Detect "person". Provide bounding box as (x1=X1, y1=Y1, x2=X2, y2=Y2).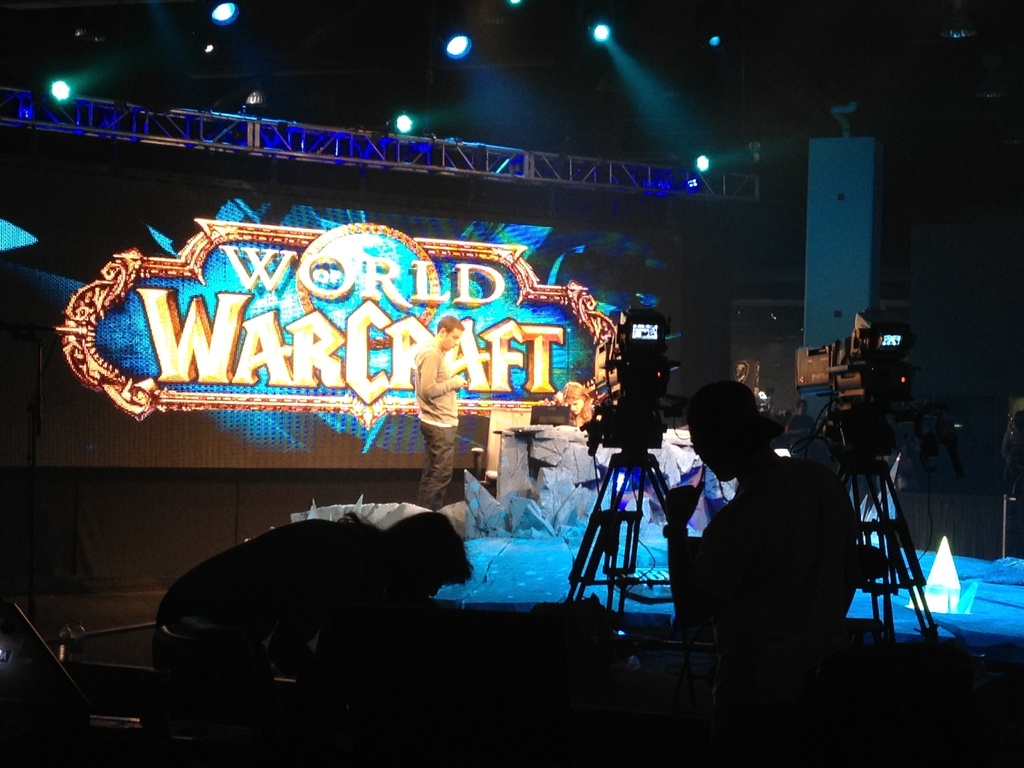
(x1=657, y1=381, x2=868, y2=767).
